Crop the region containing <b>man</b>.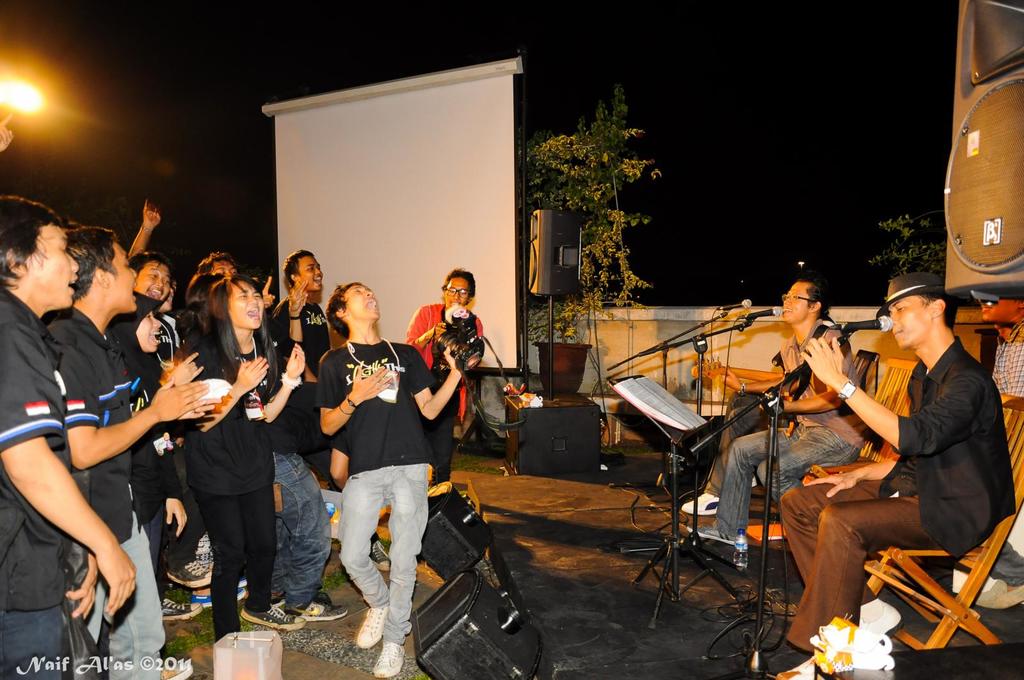
Crop region: [404,269,484,488].
